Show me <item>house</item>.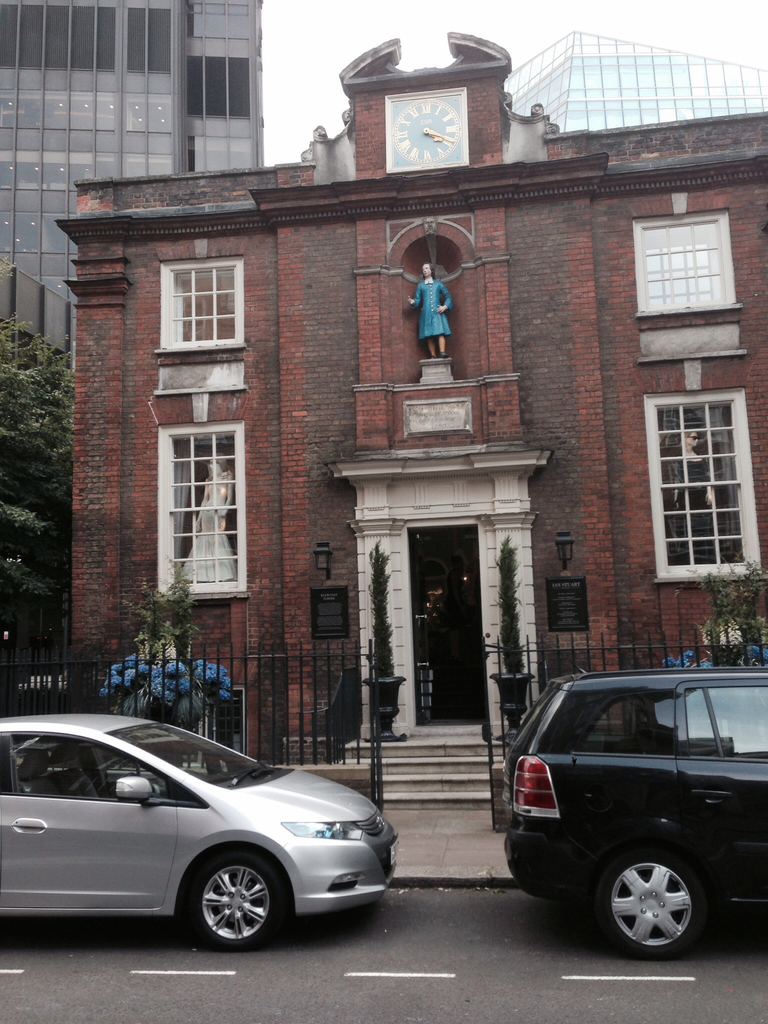
<item>house</item> is here: BBox(71, 17, 767, 829).
